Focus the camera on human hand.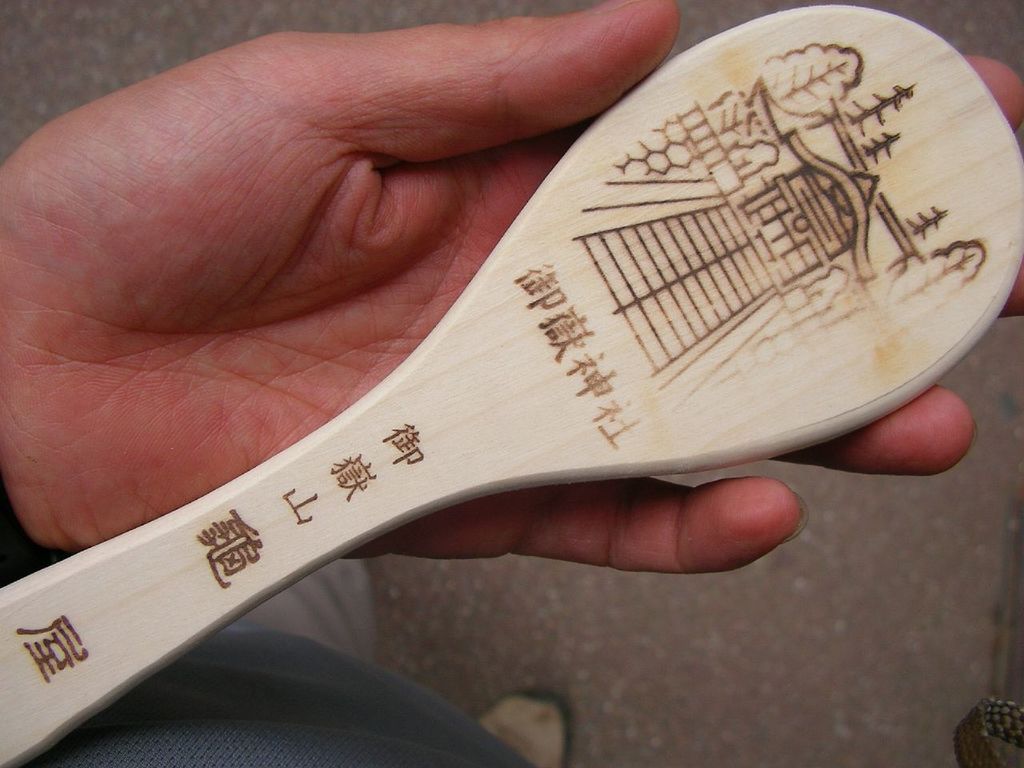
Focus region: x1=45 y1=0 x2=1023 y2=744.
